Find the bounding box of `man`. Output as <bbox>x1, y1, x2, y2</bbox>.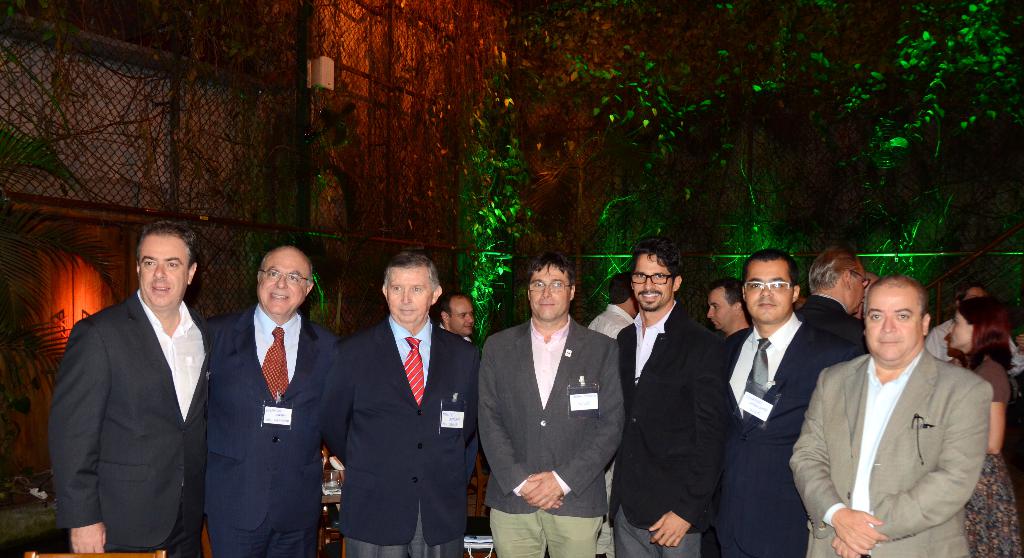
<bbox>438, 289, 476, 347</bbox>.
